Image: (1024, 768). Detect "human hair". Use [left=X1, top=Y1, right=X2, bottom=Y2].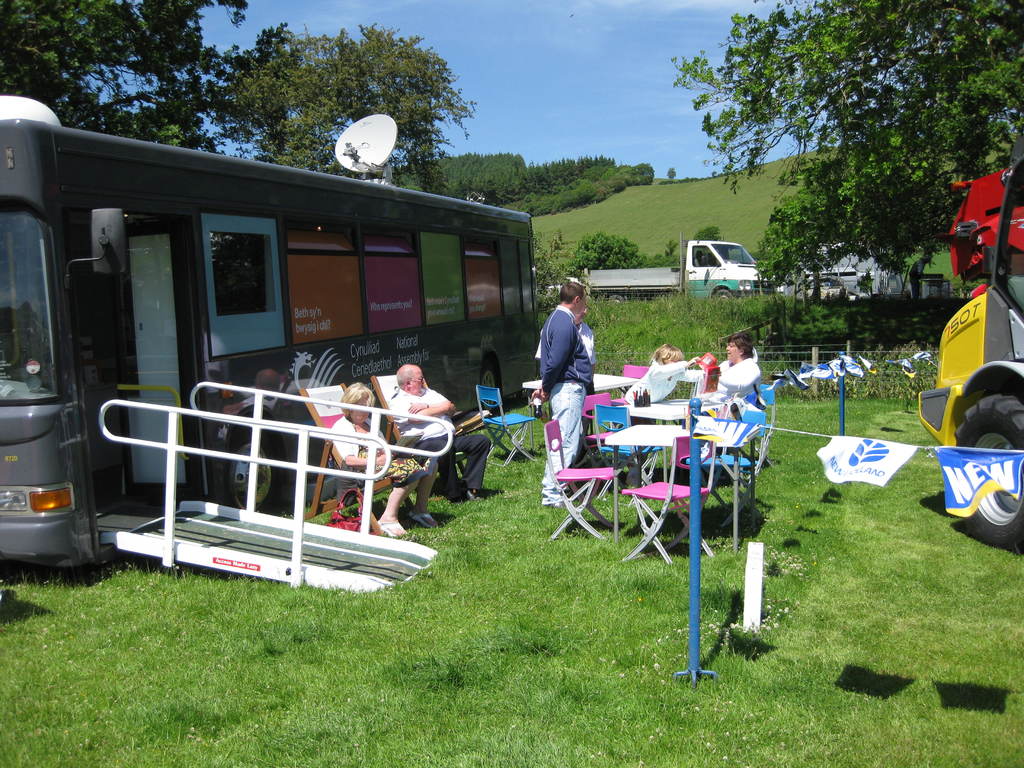
[left=335, top=378, right=377, bottom=419].
